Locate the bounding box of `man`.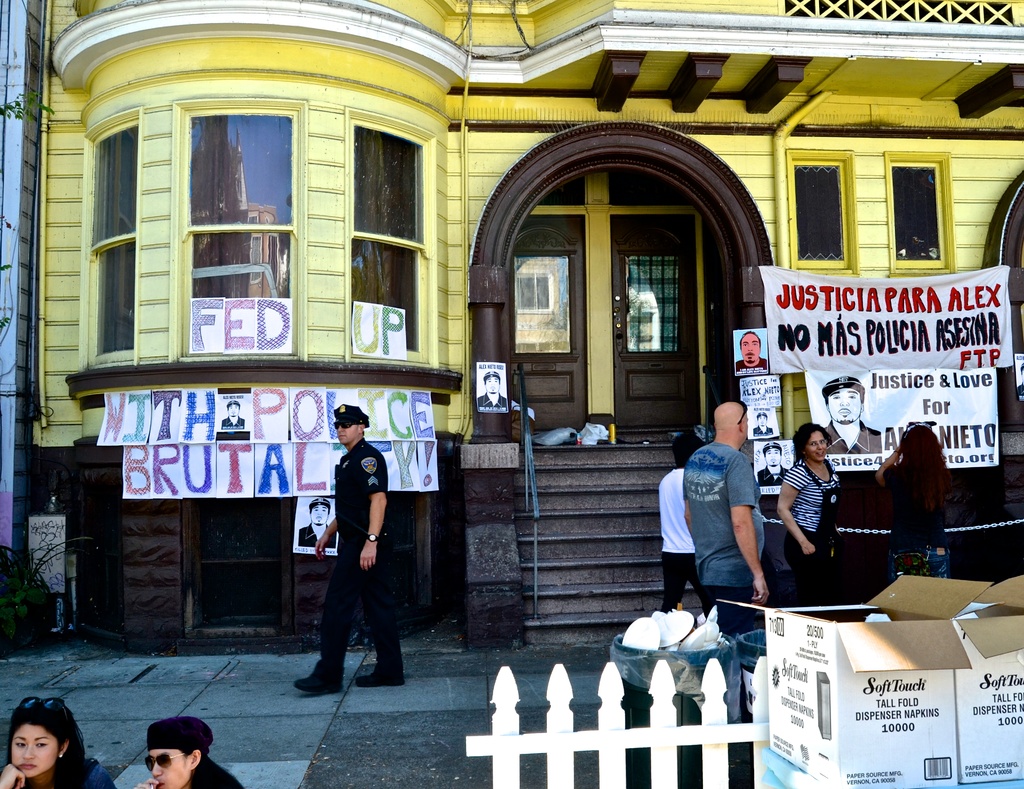
Bounding box: 476 372 509 410.
